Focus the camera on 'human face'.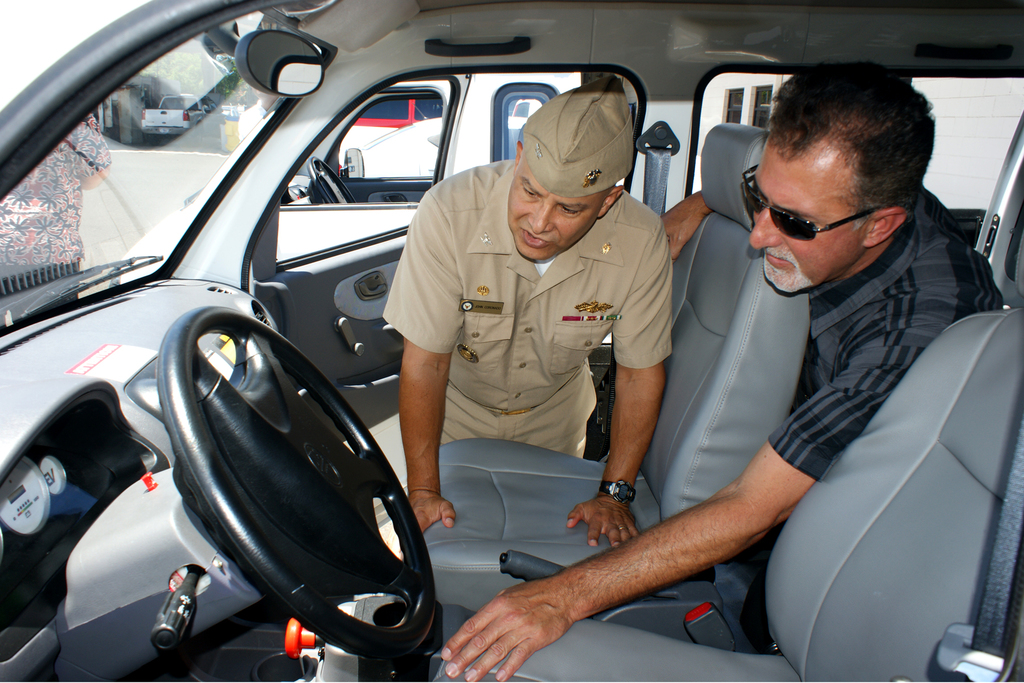
Focus region: [509,153,614,258].
